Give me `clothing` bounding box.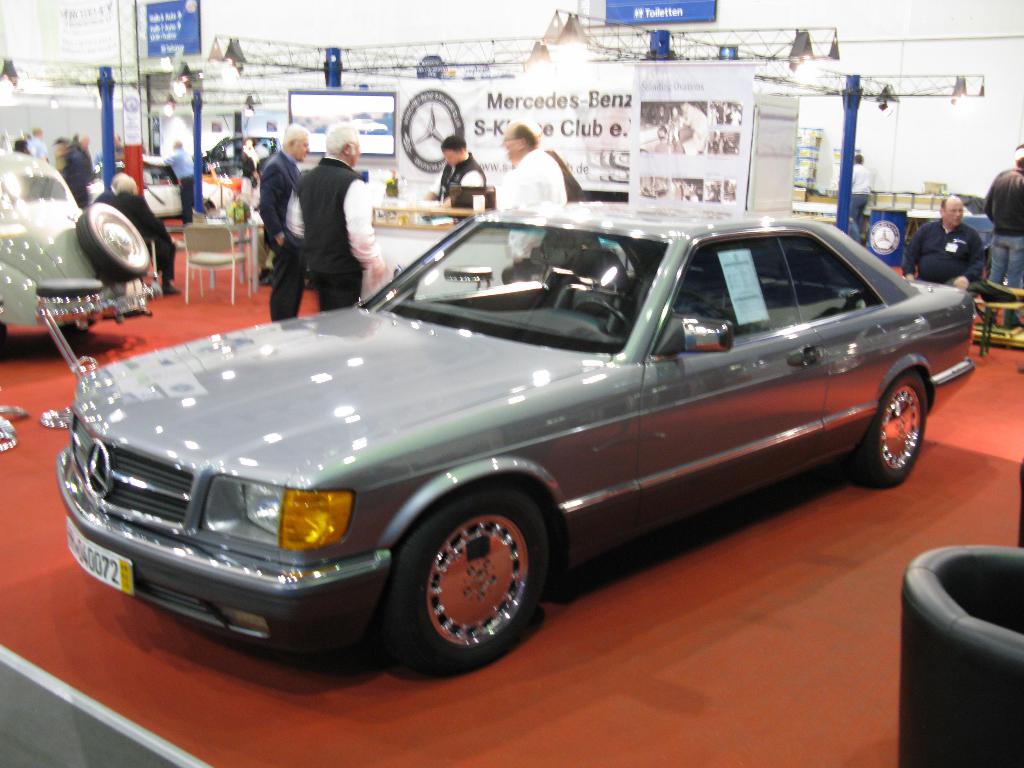
433,155,492,264.
